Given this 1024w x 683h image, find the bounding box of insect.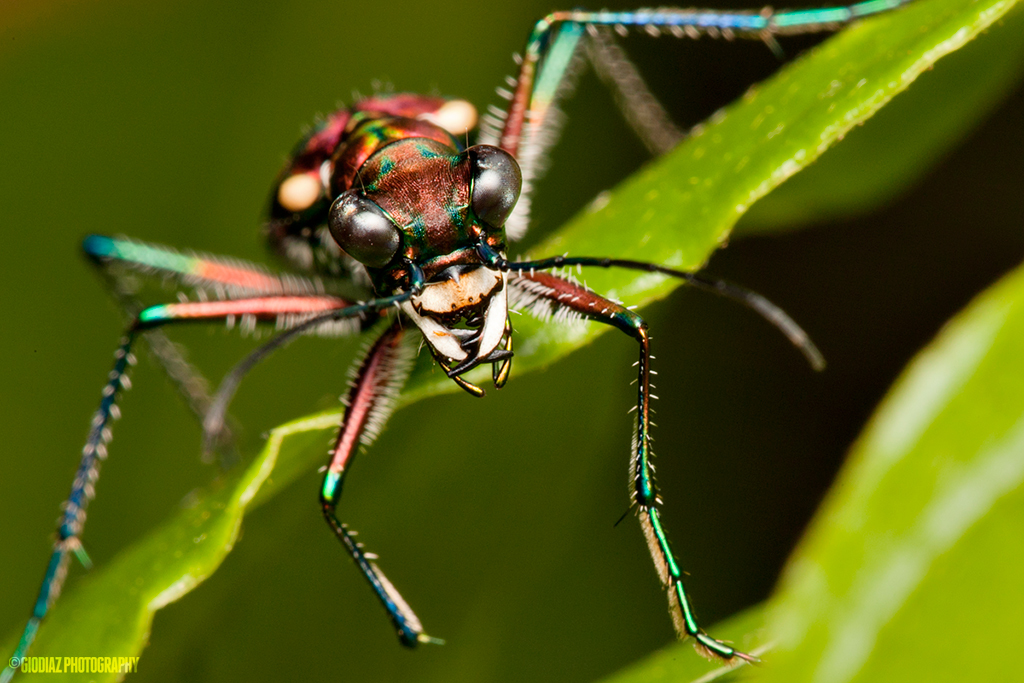
{"x1": 0, "y1": 0, "x2": 911, "y2": 682}.
